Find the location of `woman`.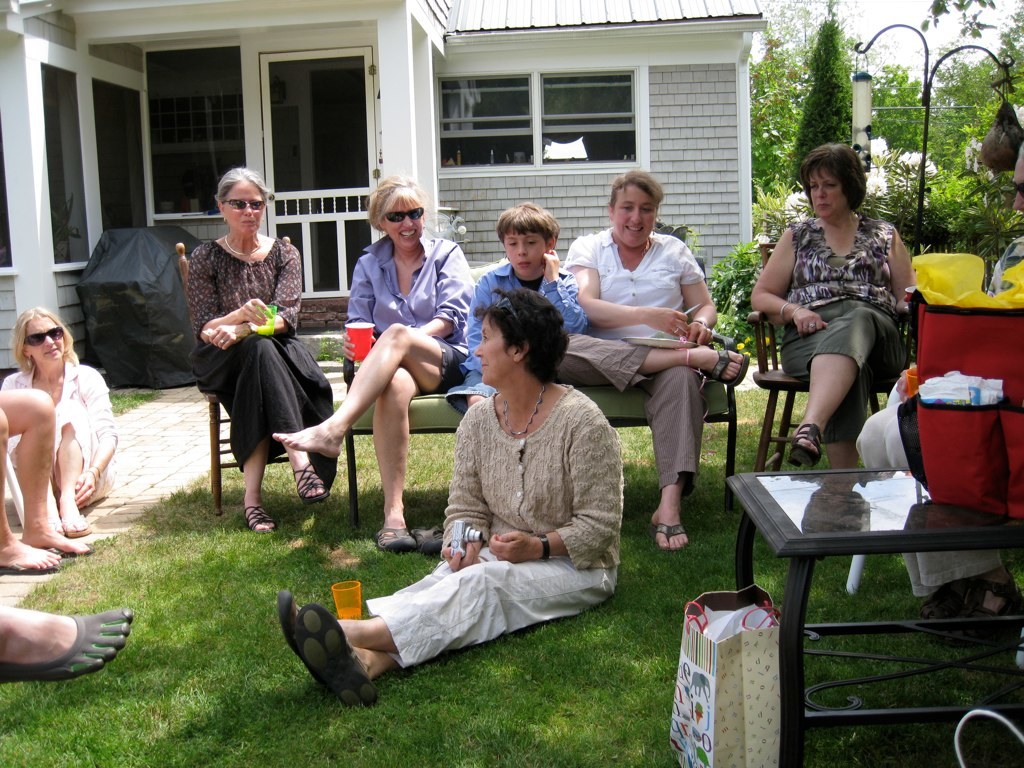
Location: {"x1": 759, "y1": 137, "x2": 916, "y2": 479}.
